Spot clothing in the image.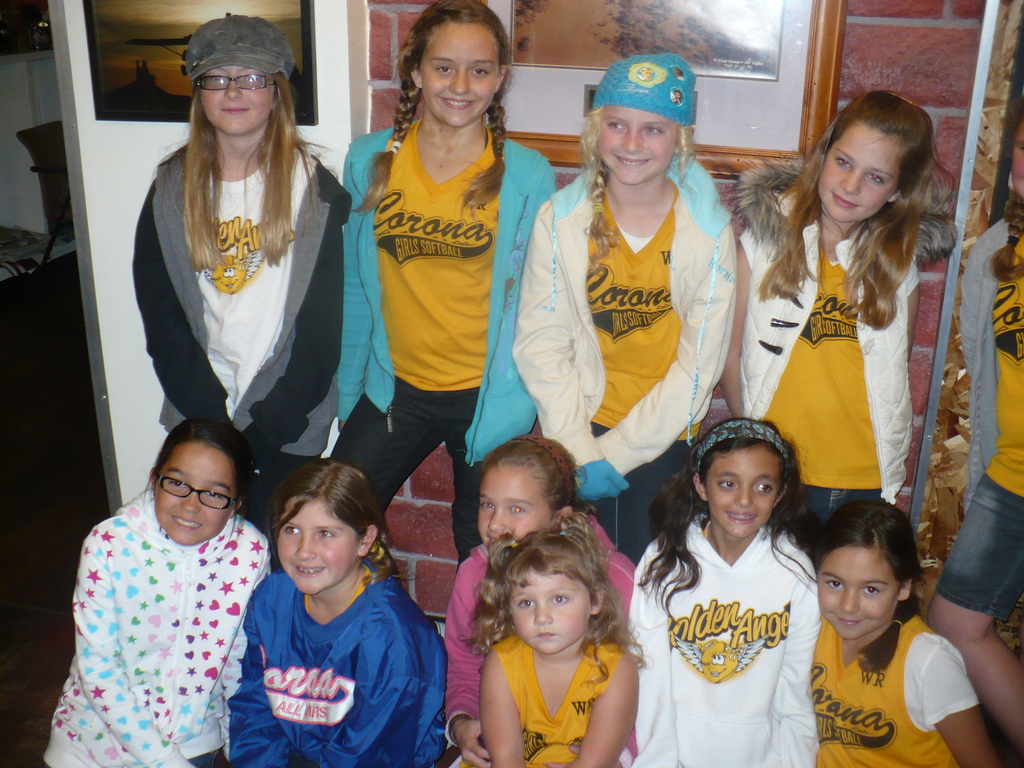
clothing found at box(126, 131, 349, 547).
